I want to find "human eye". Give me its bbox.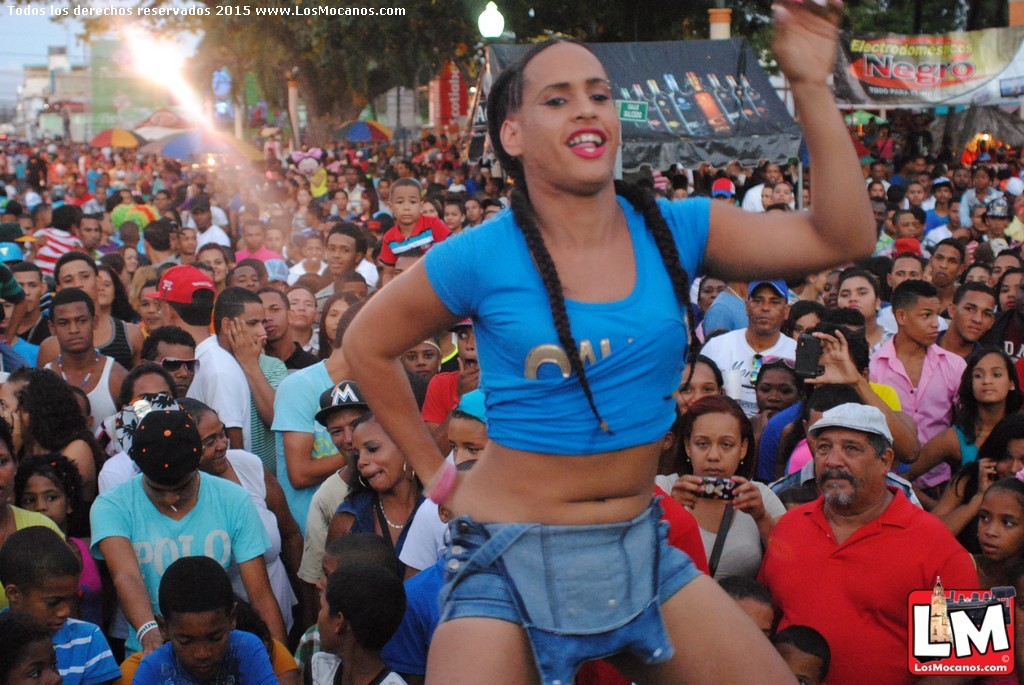
(970, 370, 985, 379).
